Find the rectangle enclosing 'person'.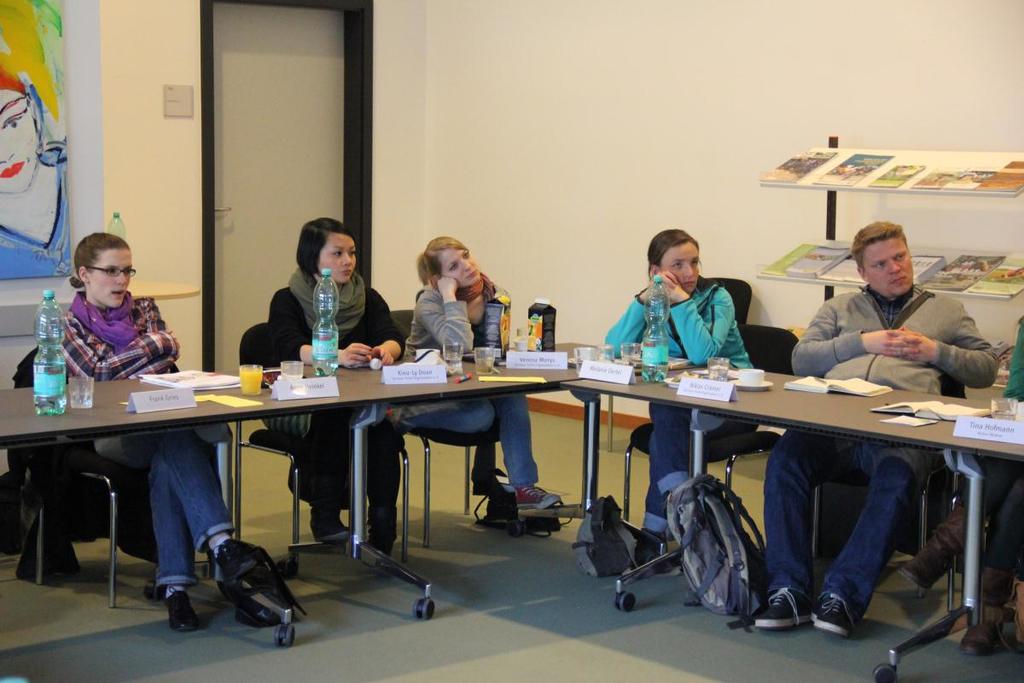
{"left": 48, "top": 226, "right": 249, "bottom": 633}.
